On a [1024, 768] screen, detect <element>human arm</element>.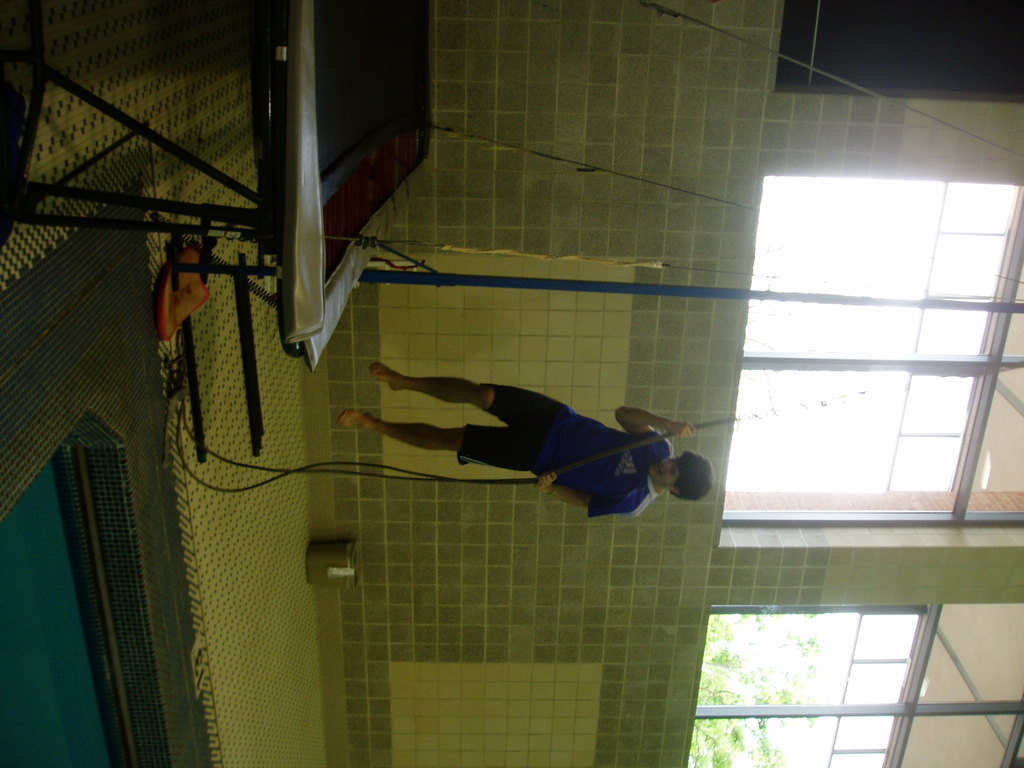
bbox(538, 472, 643, 523).
